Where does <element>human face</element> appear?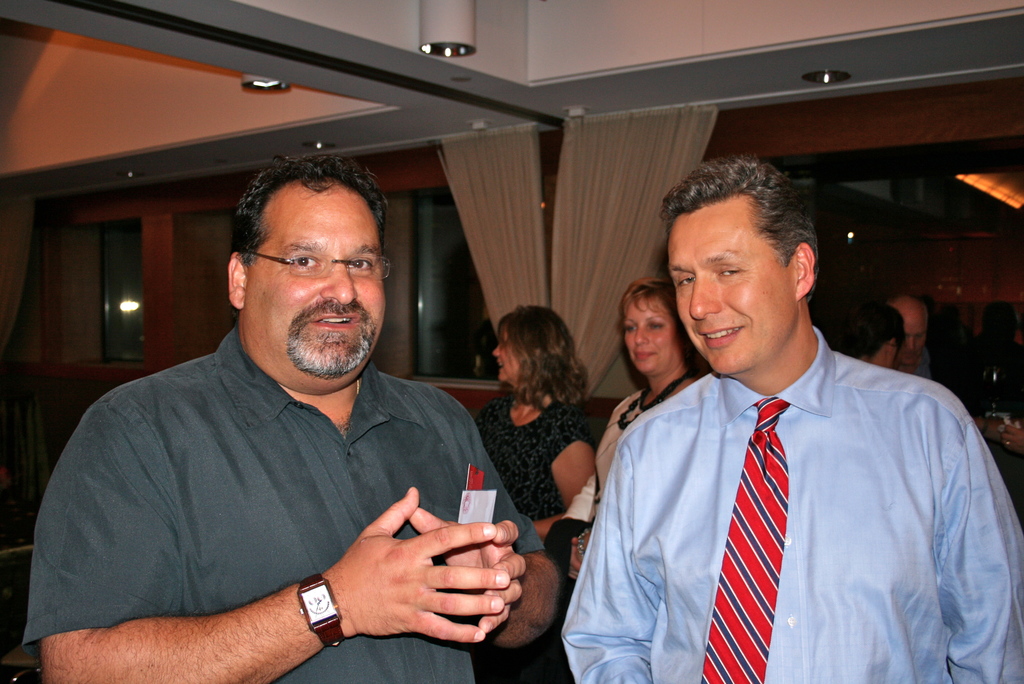
Appears at rect(245, 183, 388, 373).
